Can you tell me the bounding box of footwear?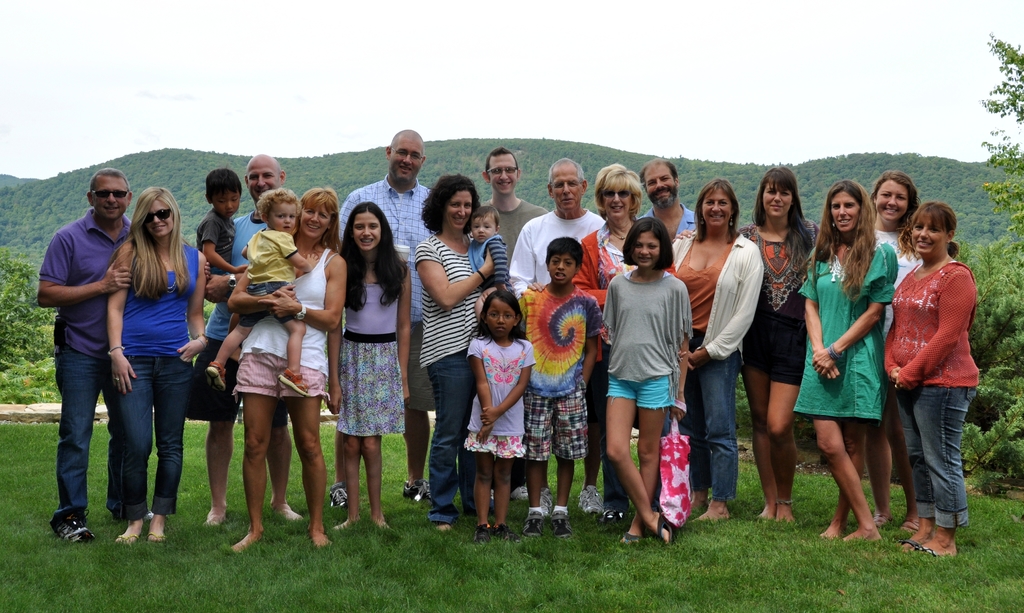
(x1=328, y1=485, x2=352, y2=506).
